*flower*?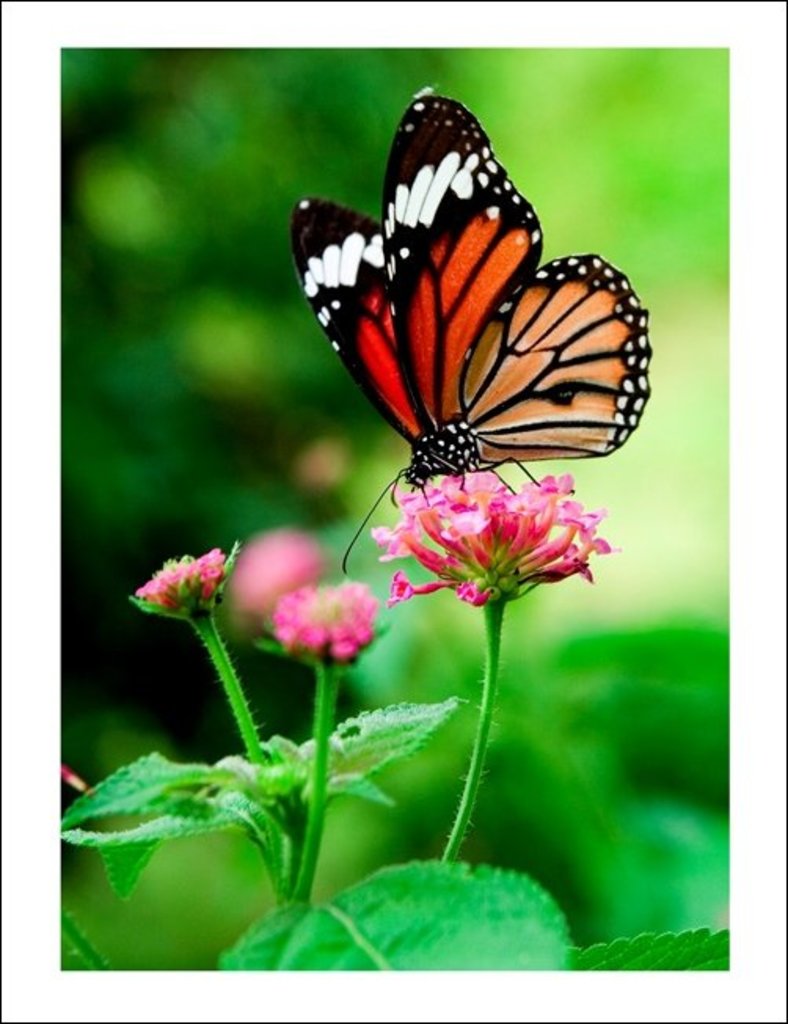
137 529 243 624
